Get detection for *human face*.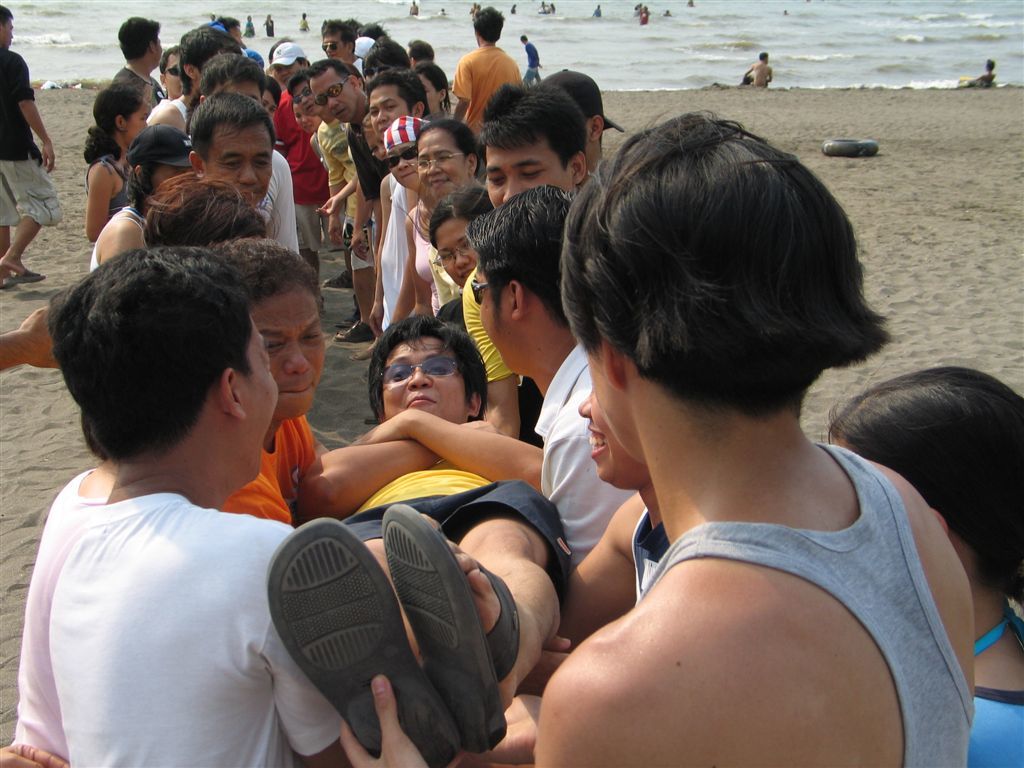
Detection: select_region(290, 73, 321, 120).
